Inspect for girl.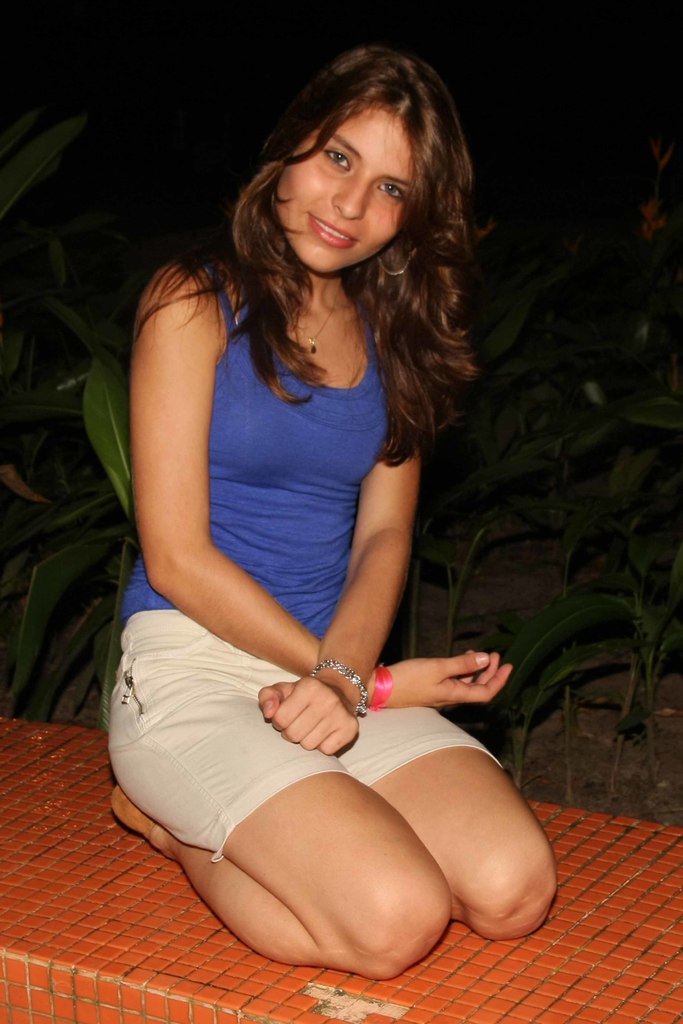
Inspection: box(108, 50, 557, 974).
